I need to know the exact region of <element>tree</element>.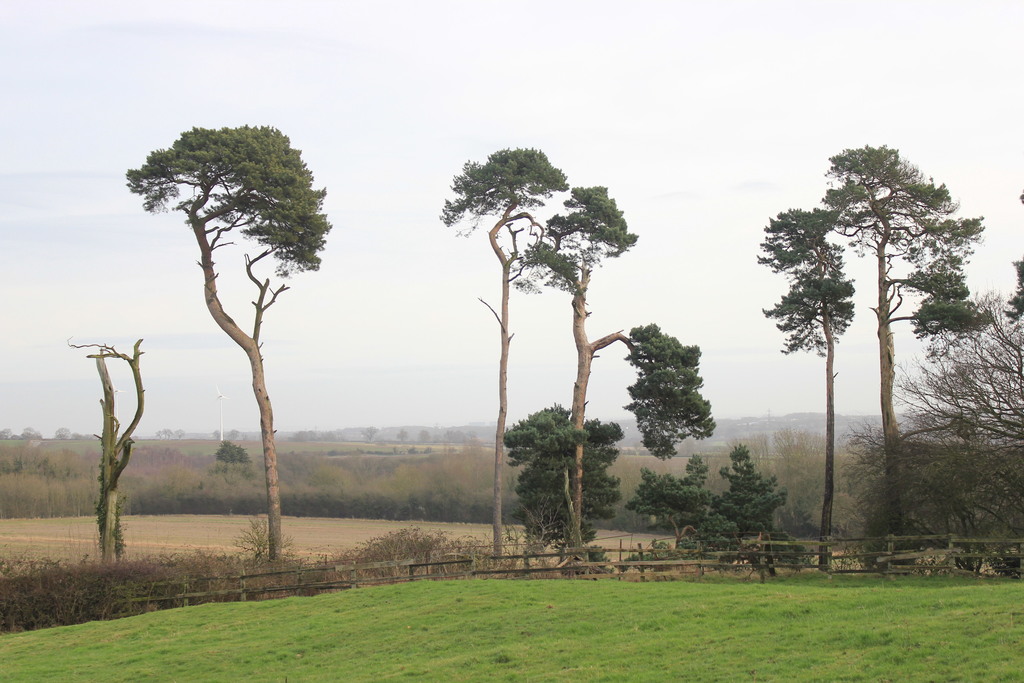
Region: 499,394,621,554.
